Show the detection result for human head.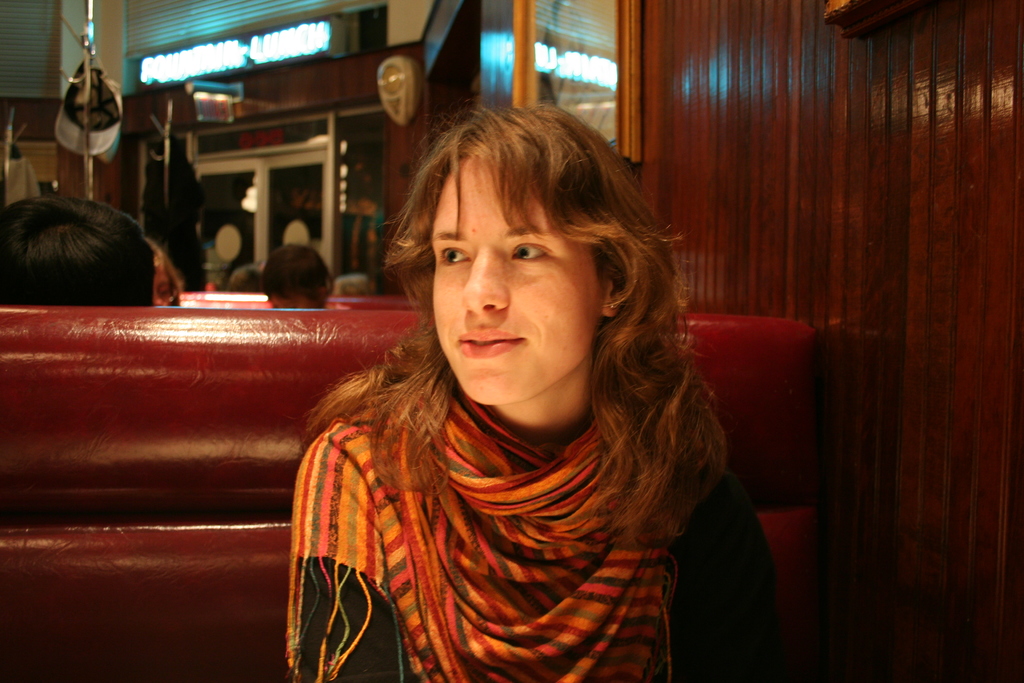
{"left": 227, "top": 265, "right": 262, "bottom": 292}.
